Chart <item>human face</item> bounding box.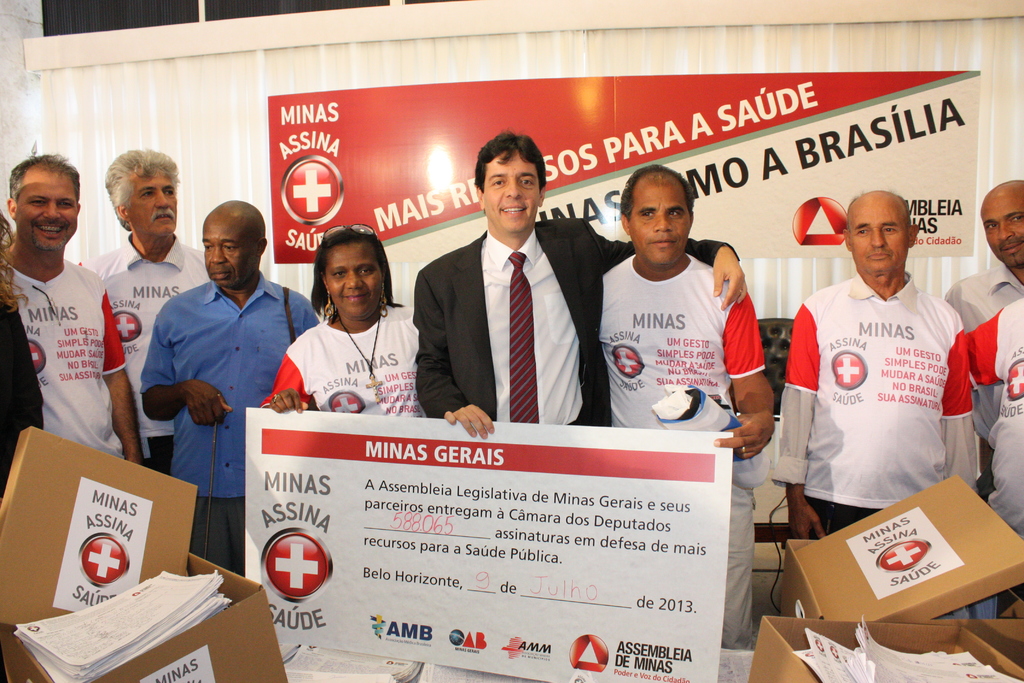
Charted: box=[849, 208, 907, 273].
